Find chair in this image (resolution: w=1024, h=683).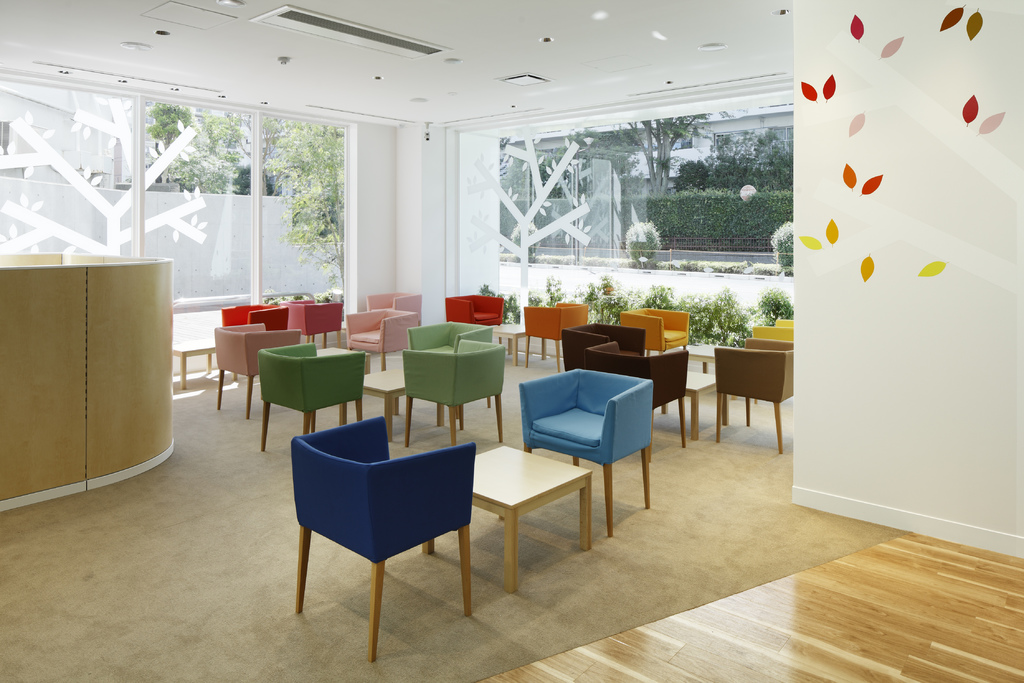
{"left": 215, "top": 320, "right": 304, "bottom": 420}.
